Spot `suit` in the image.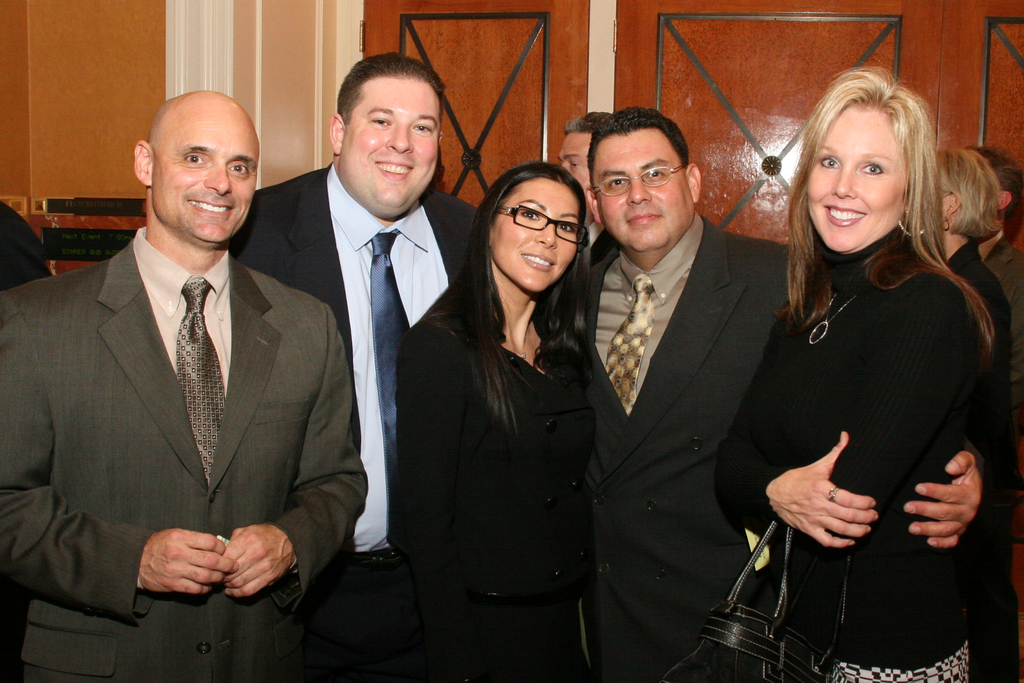
`suit` found at (left=577, top=213, right=987, bottom=682).
